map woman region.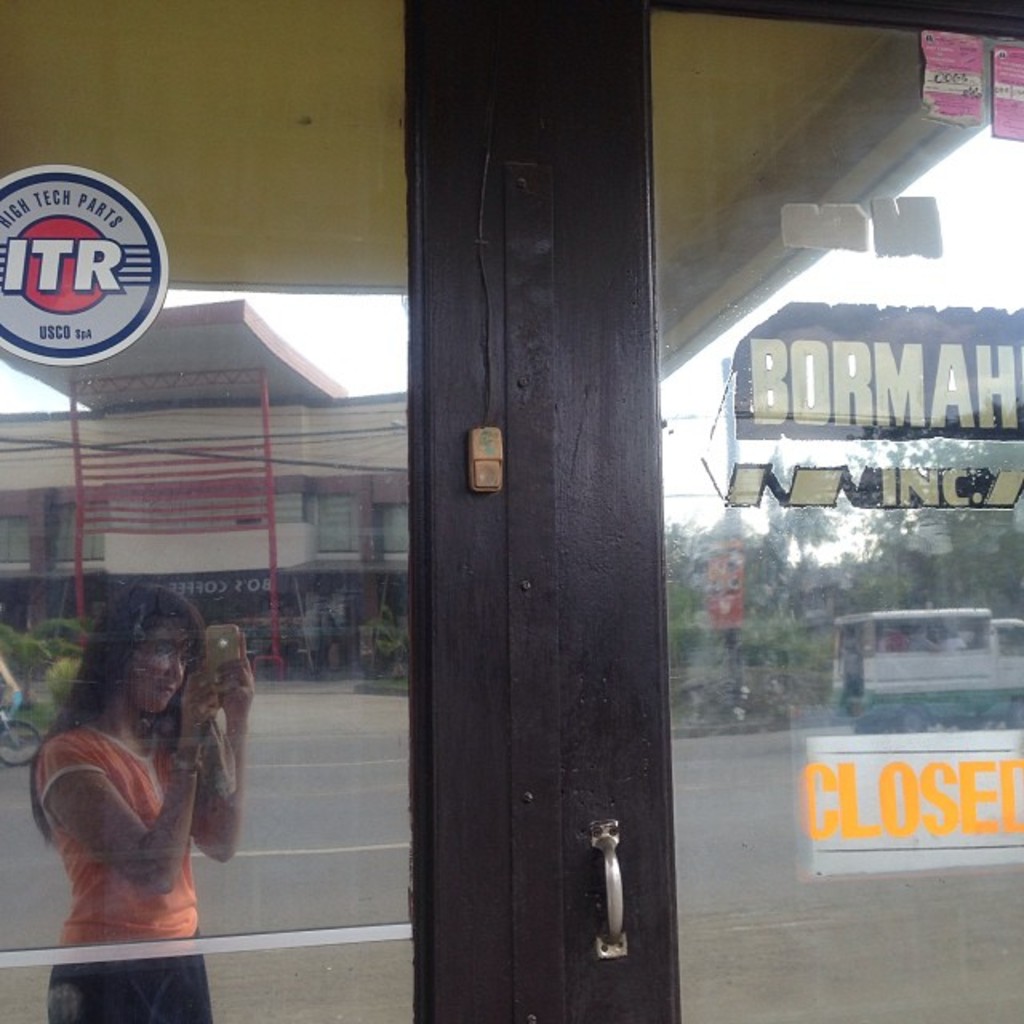
Mapped to region(30, 587, 248, 974).
